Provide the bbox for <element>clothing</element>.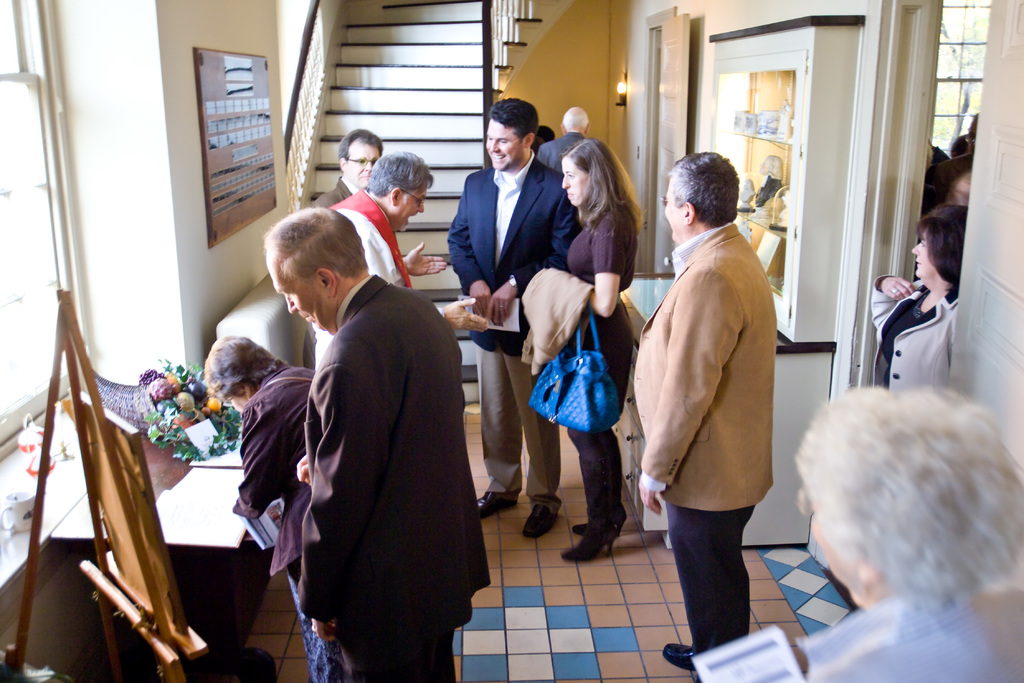
236/242/484/674.
